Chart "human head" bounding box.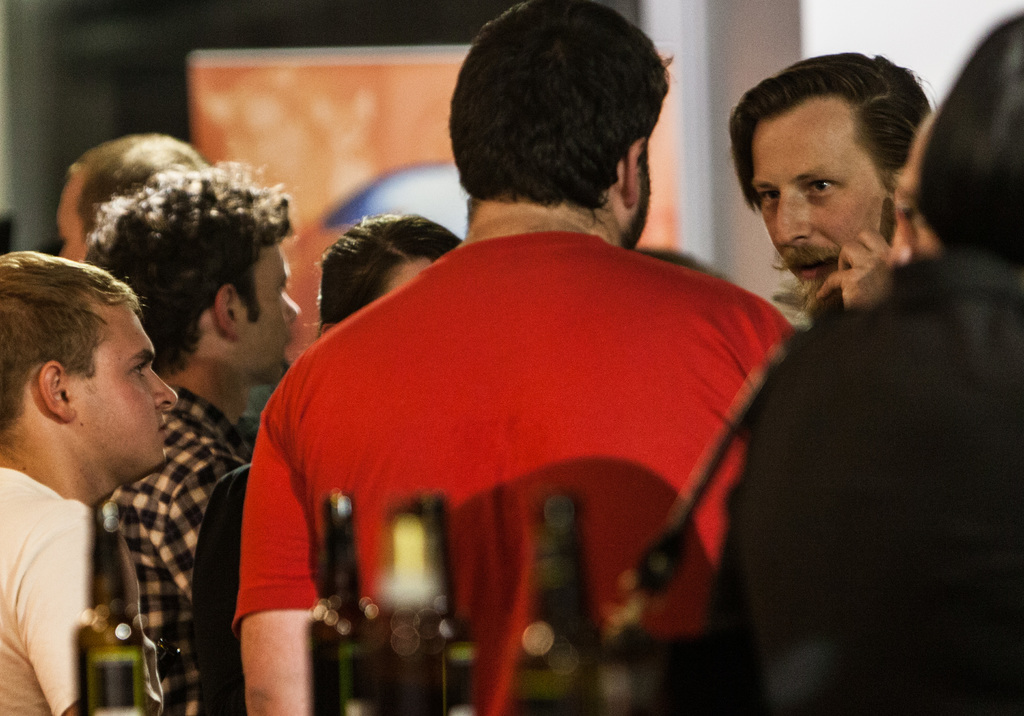
Charted: [x1=79, y1=162, x2=300, y2=426].
